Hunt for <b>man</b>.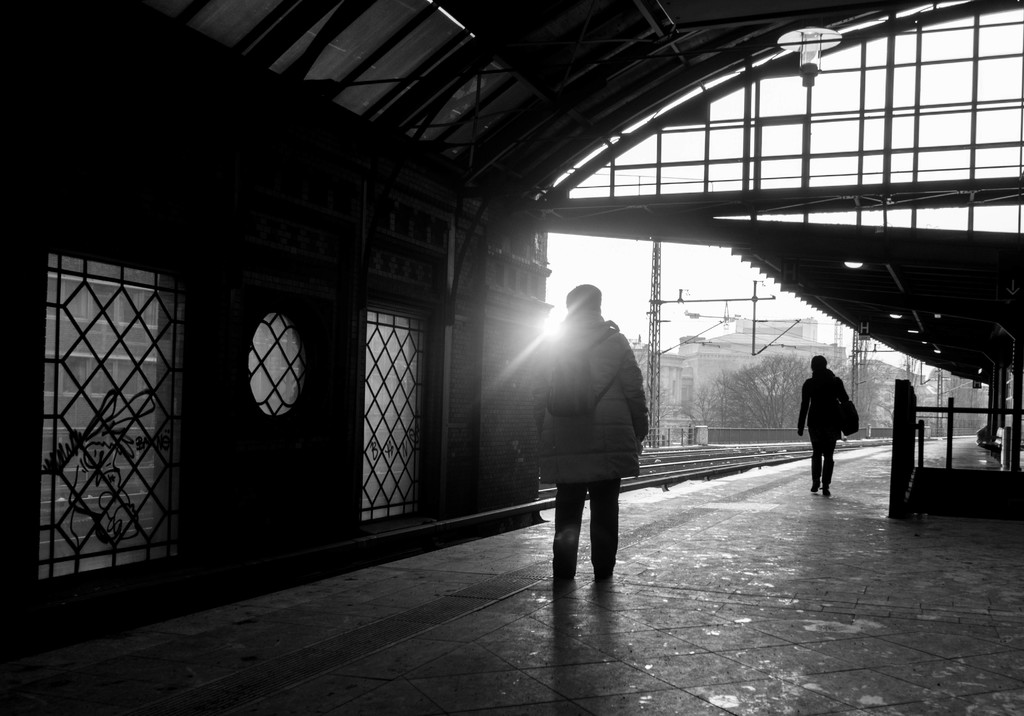
Hunted down at [525, 273, 653, 599].
